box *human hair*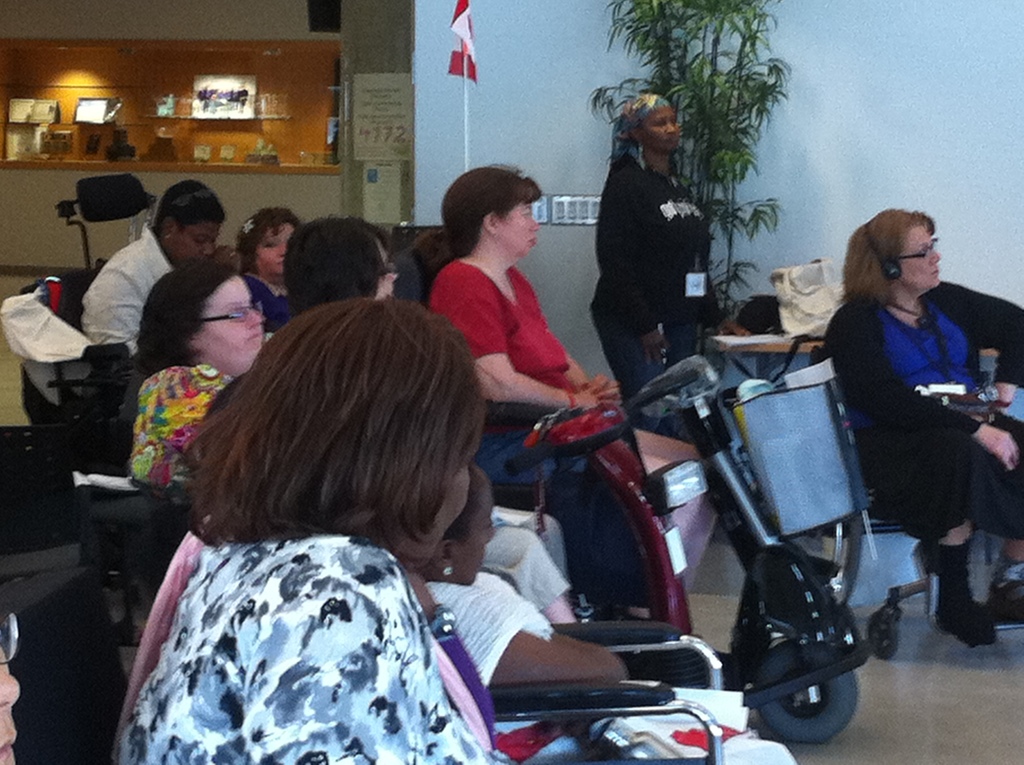
locate(180, 296, 506, 572)
